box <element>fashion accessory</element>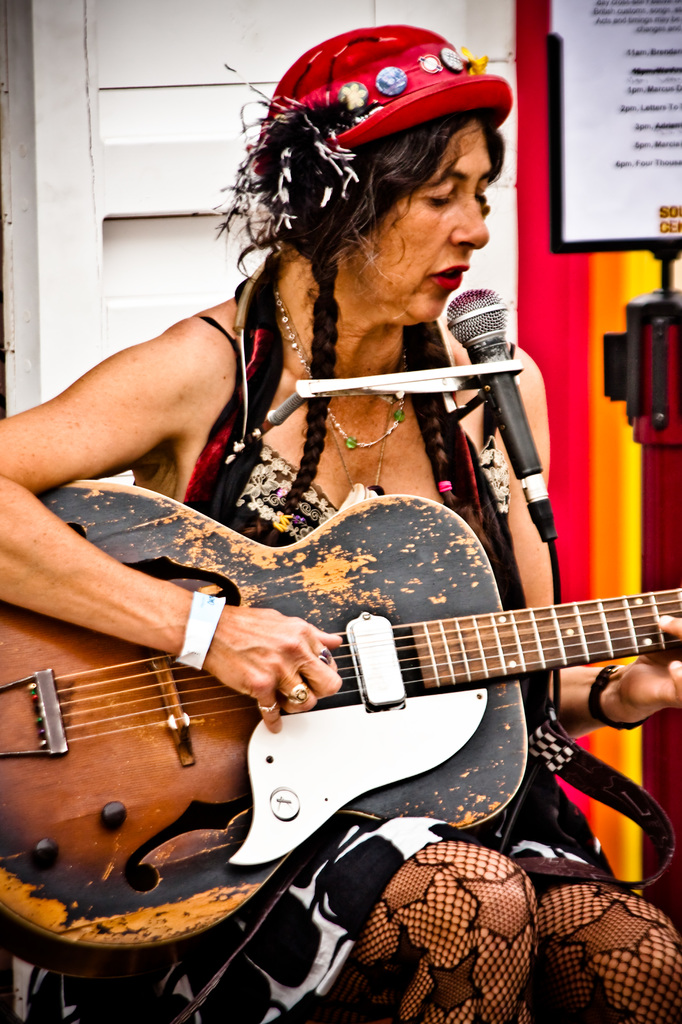
rect(287, 684, 305, 703)
